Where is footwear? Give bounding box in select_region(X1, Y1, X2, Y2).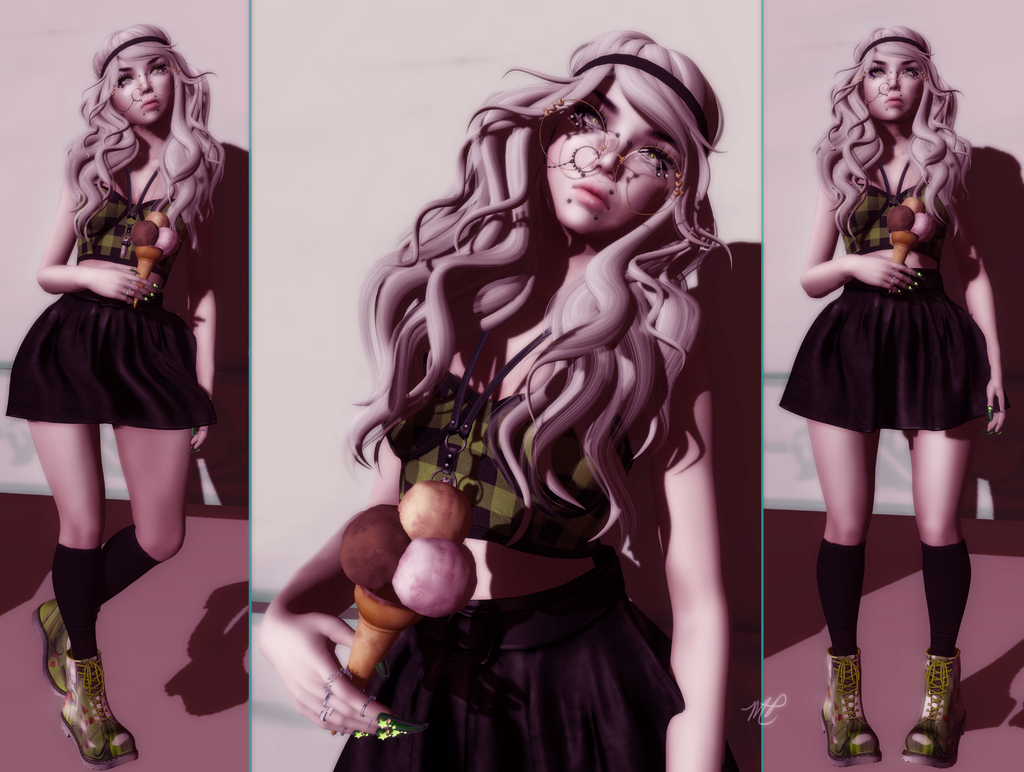
select_region(28, 599, 74, 696).
